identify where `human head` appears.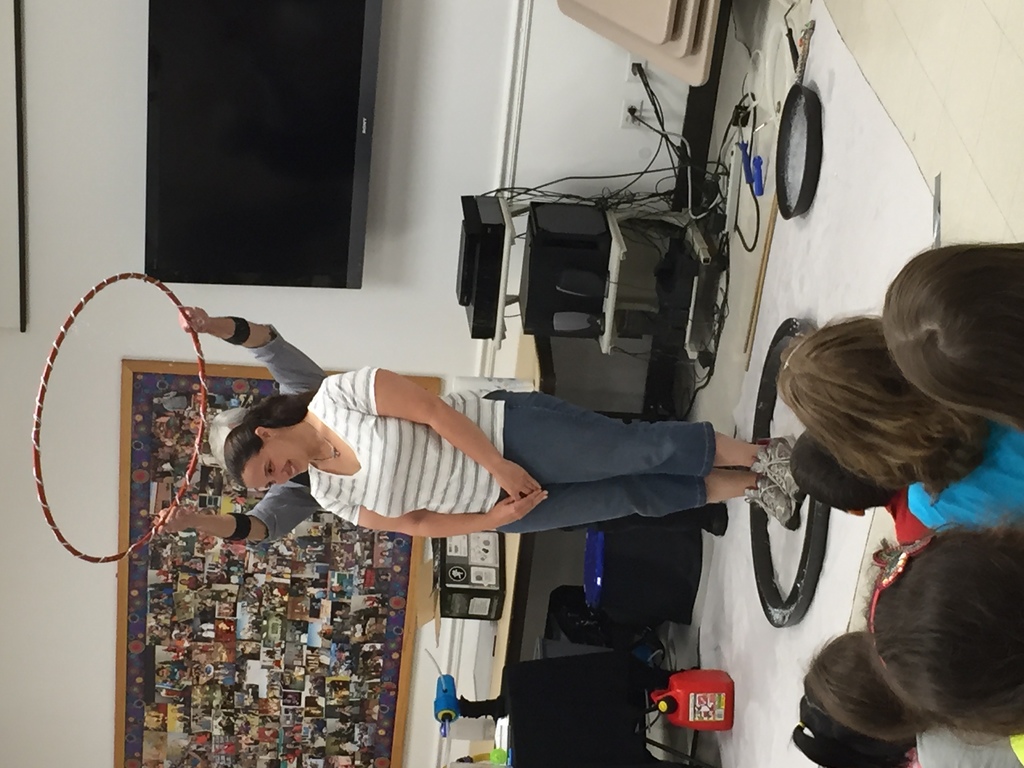
Appears at [left=219, top=401, right=314, bottom=490].
